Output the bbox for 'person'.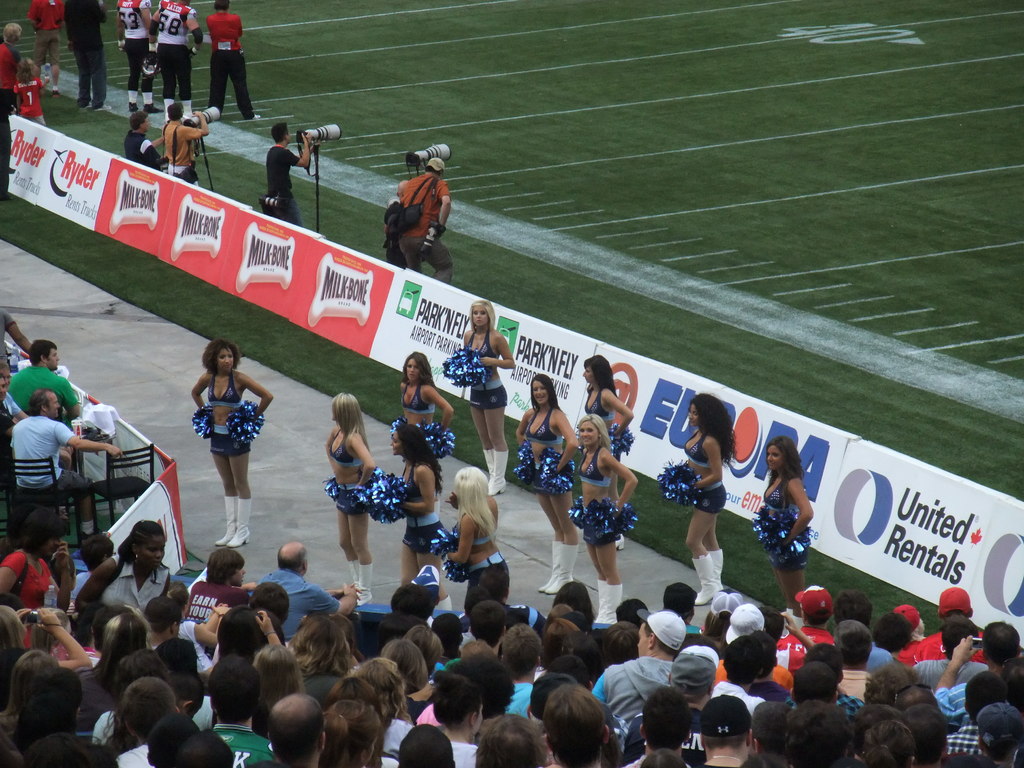
detection(952, 697, 1023, 767).
